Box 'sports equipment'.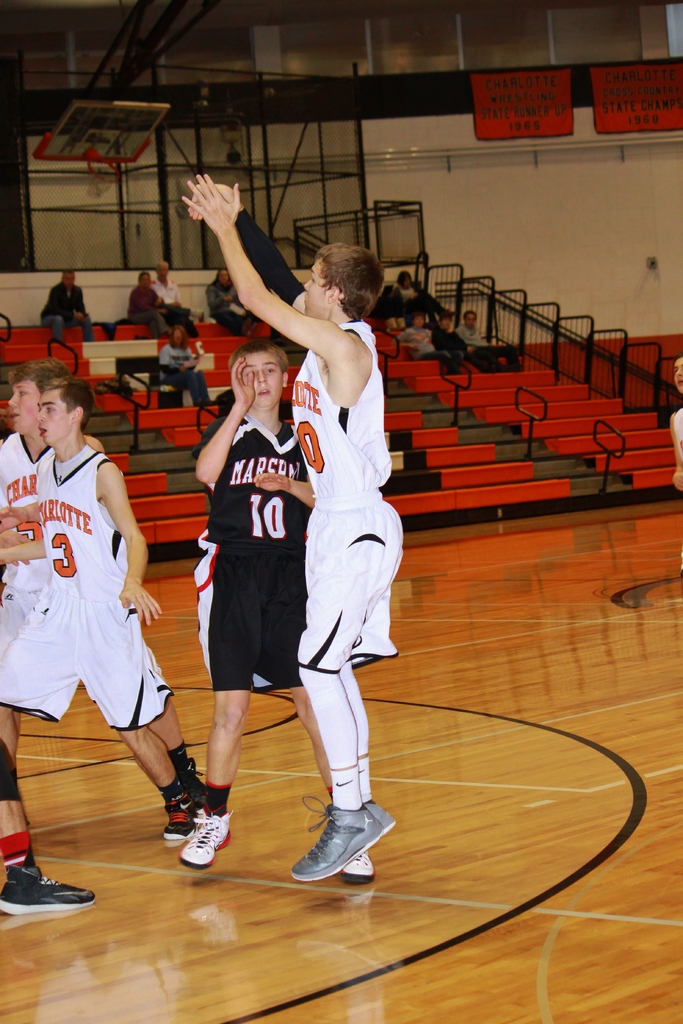
Rect(161, 799, 201, 843).
